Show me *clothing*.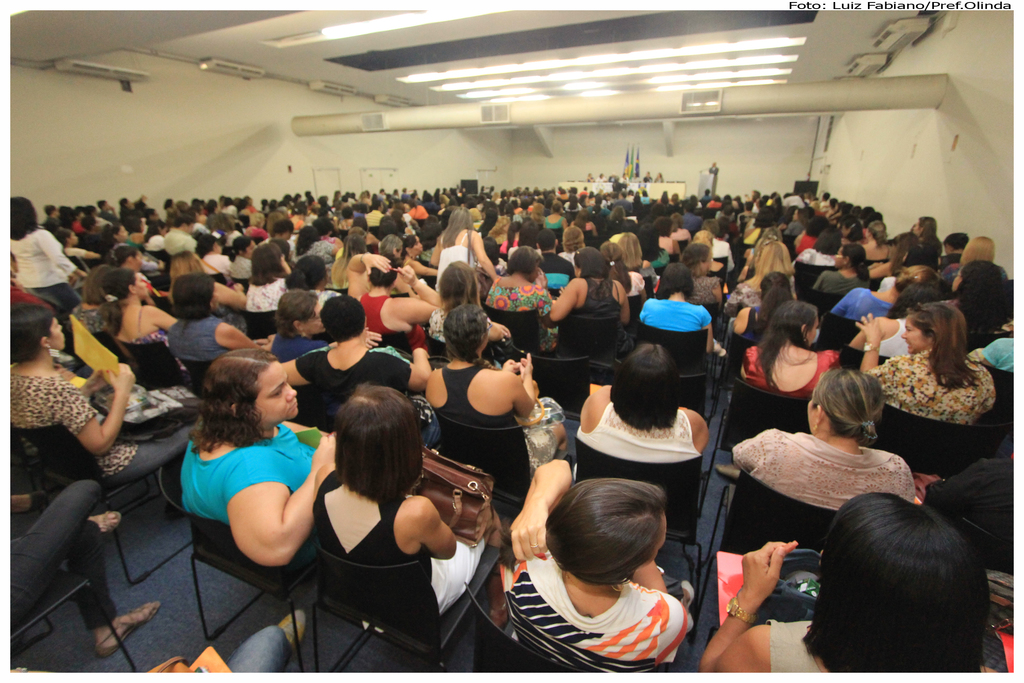
*clothing* is here: <bbox>360, 281, 416, 363</bbox>.
